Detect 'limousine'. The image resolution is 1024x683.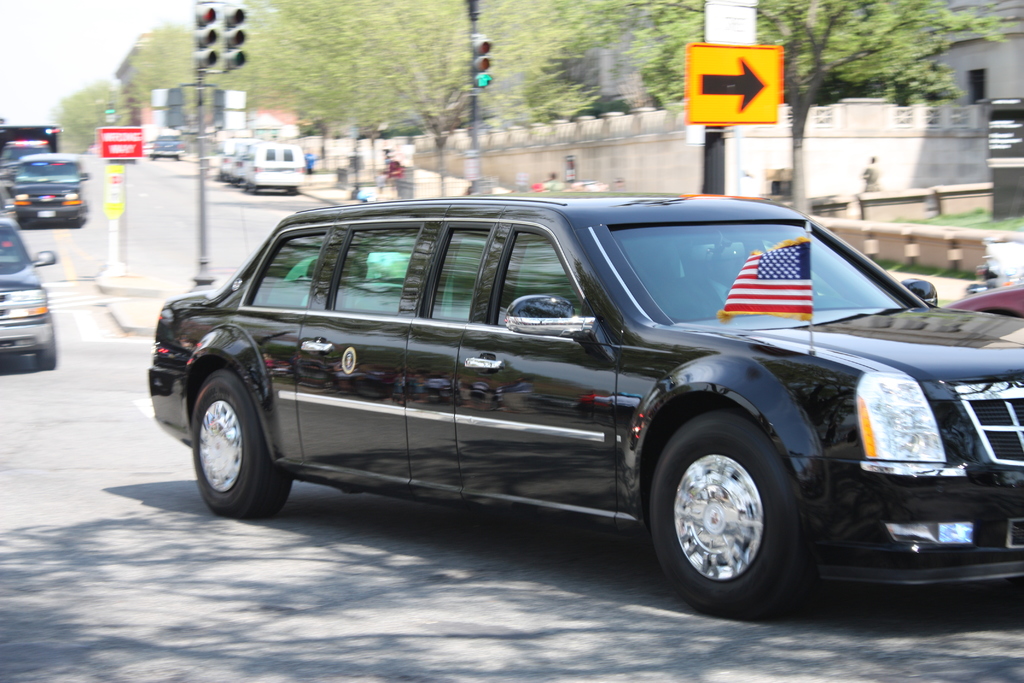
Rect(148, 195, 1023, 619).
